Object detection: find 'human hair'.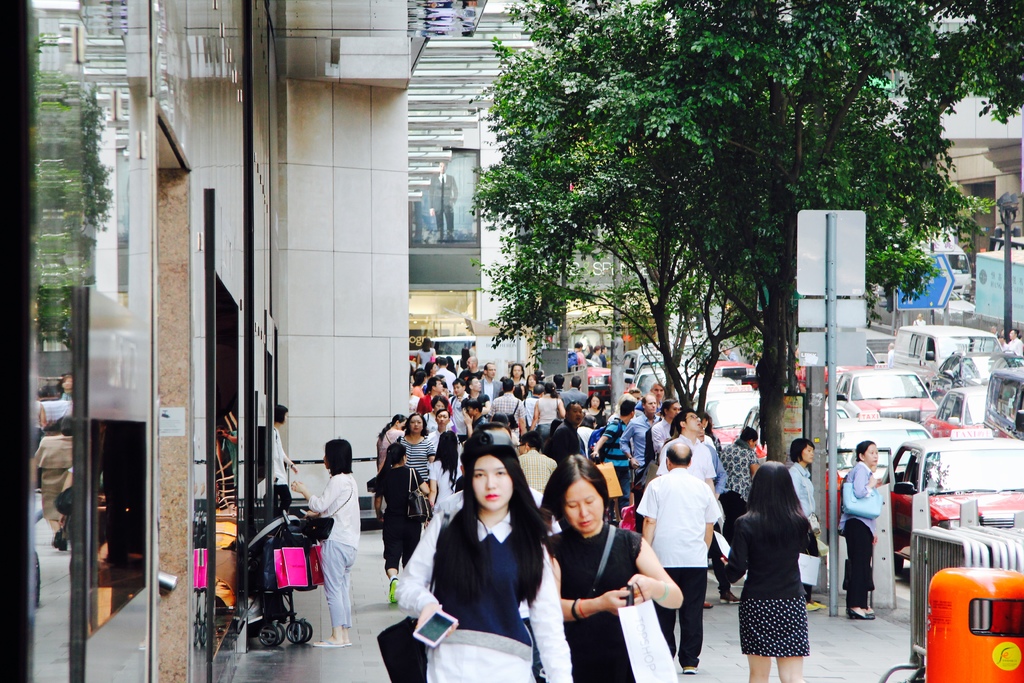
crop(468, 378, 472, 388).
